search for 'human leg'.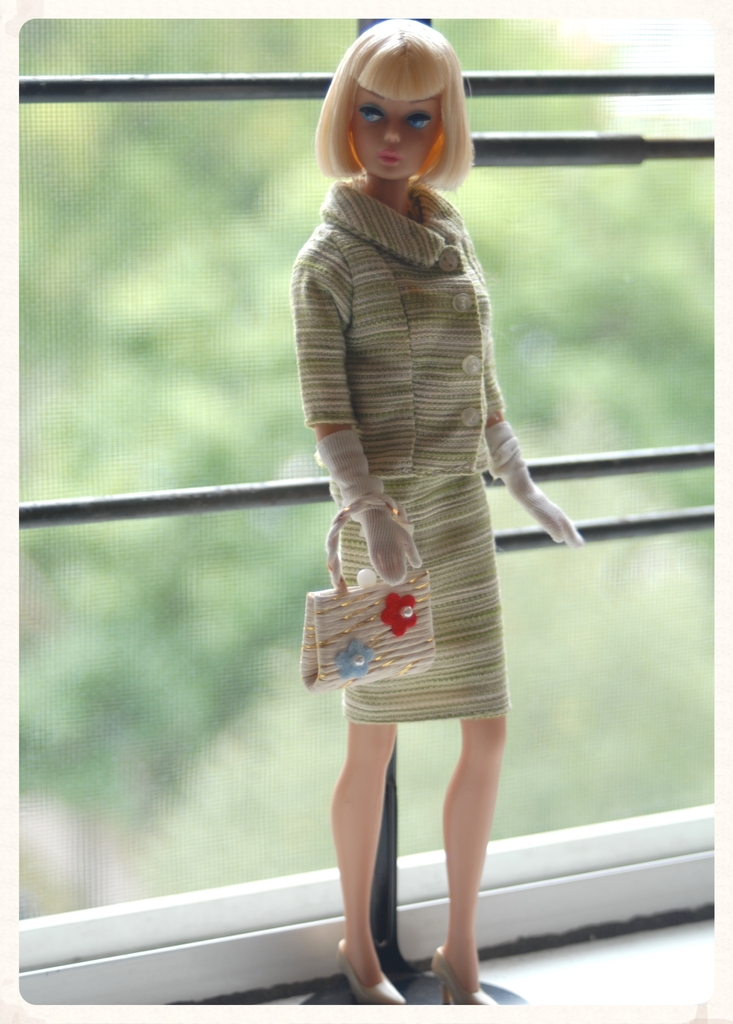
Found at box(433, 472, 506, 1004).
